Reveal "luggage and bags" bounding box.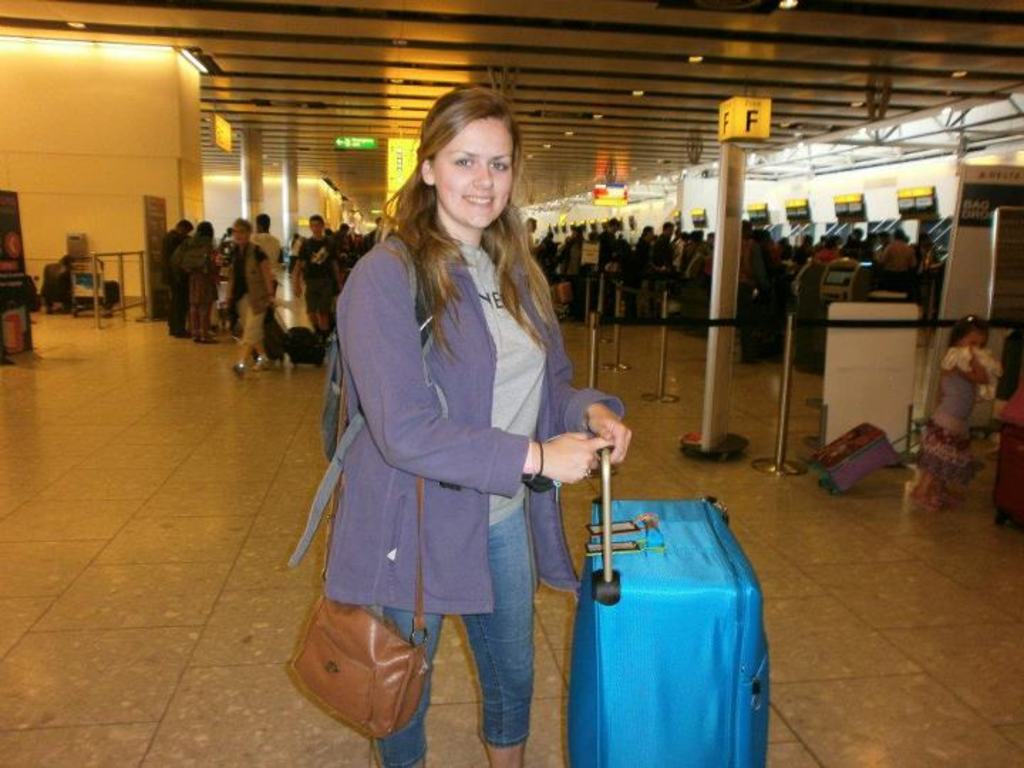
Revealed: [x1=555, y1=481, x2=792, y2=767].
